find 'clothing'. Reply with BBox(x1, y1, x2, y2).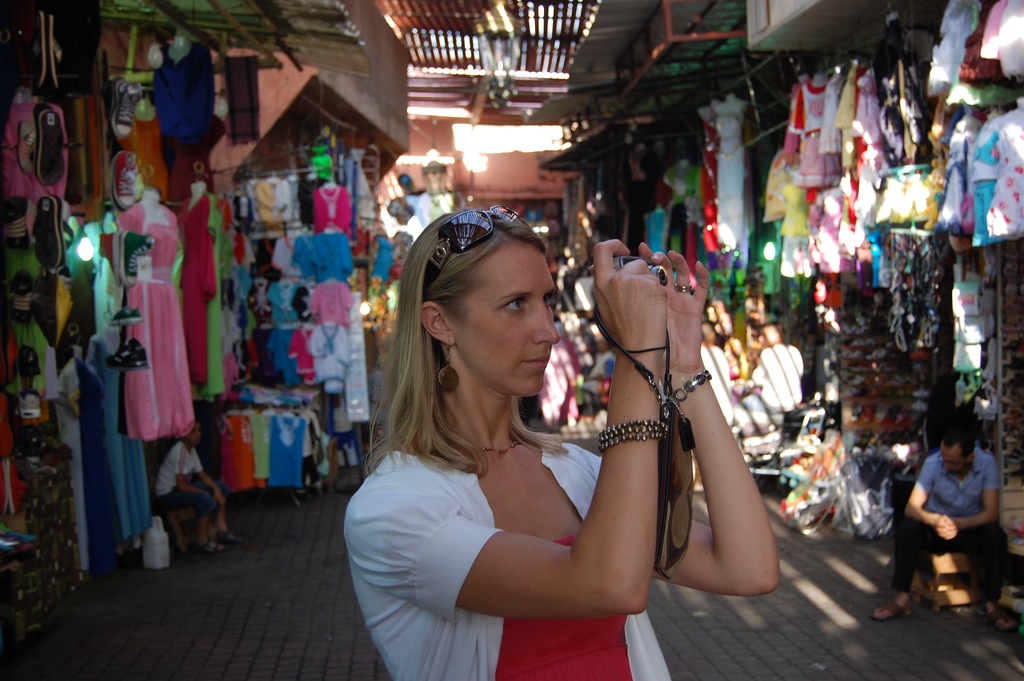
BBox(840, 59, 861, 165).
